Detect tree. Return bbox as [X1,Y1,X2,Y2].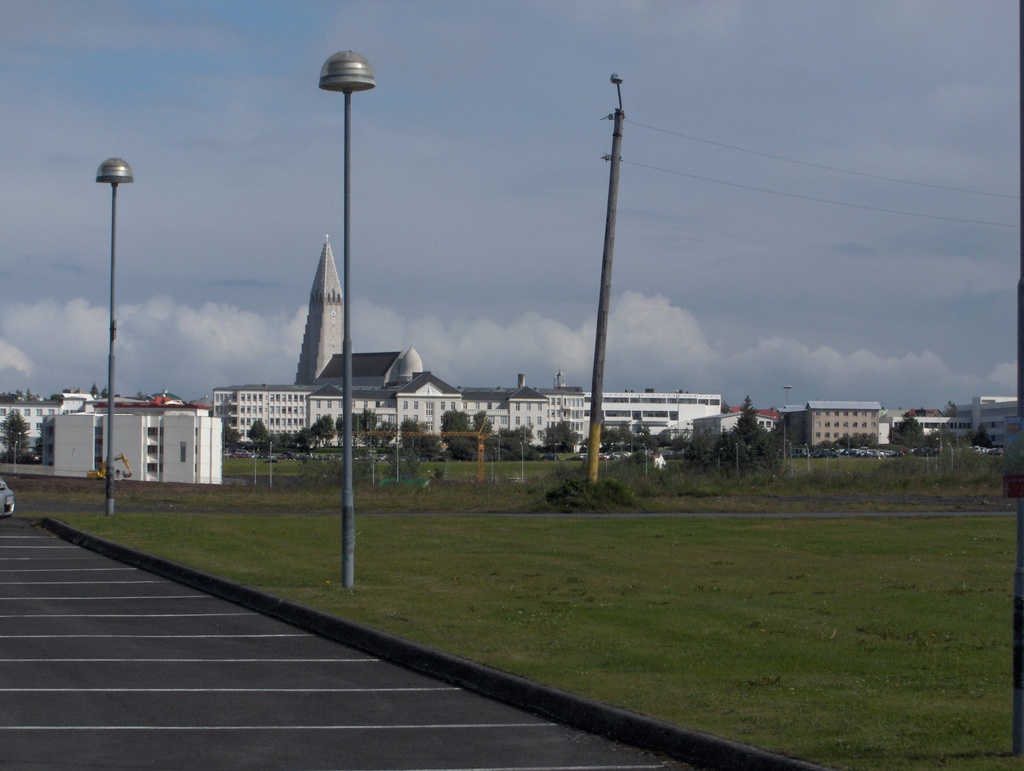
[397,417,425,451].
